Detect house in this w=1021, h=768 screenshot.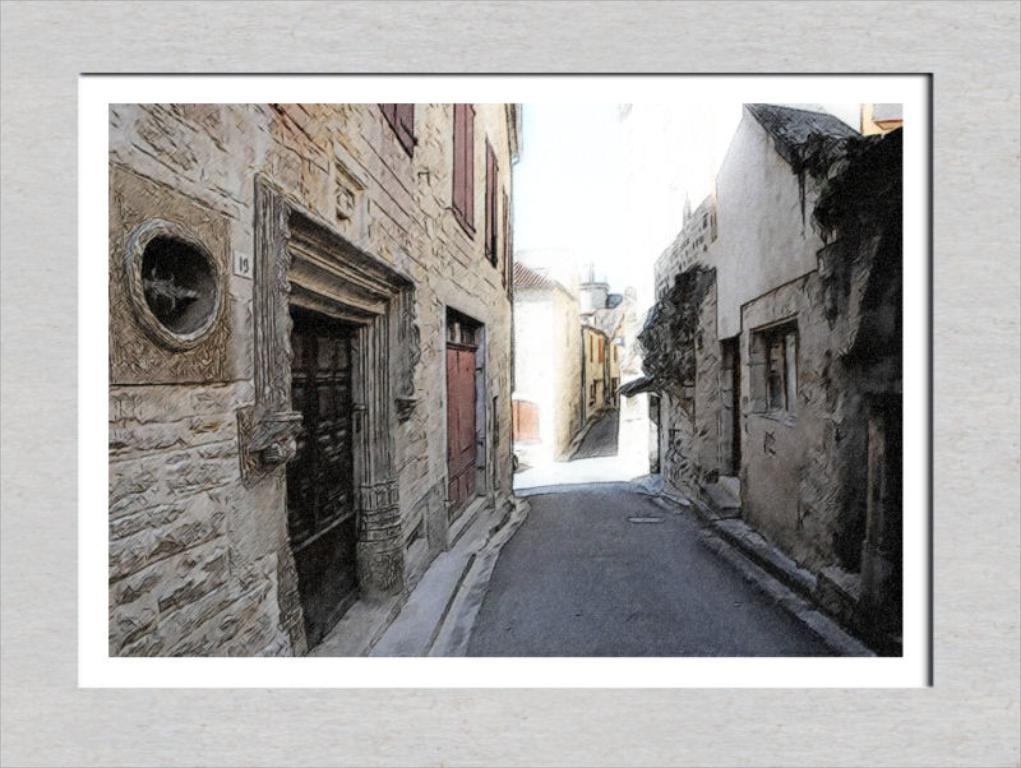
Detection: pyautogui.locateOnScreen(522, 268, 632, 475).
